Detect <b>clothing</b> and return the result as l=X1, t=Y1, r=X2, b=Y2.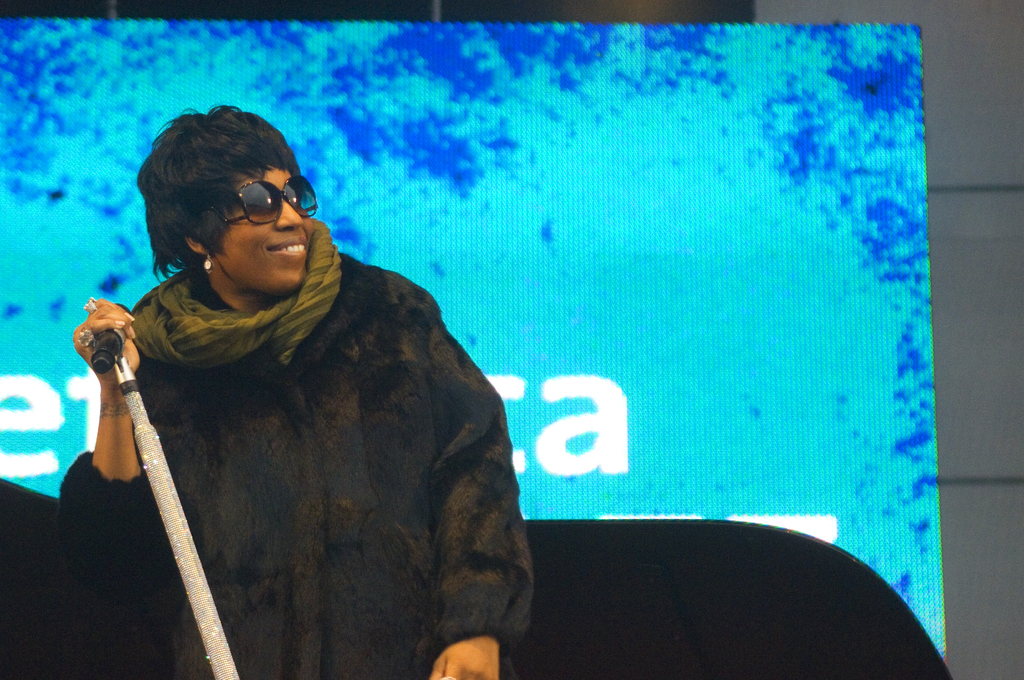
l=68, t=199, r=532, b=679.
